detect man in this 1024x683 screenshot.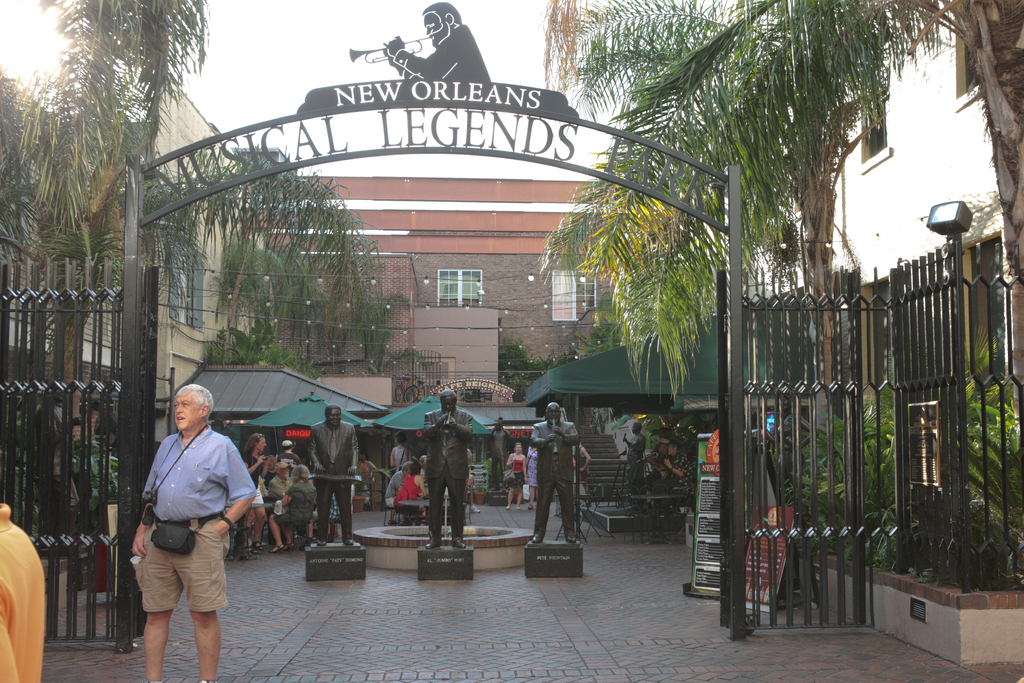
Detection: locate(278, 434, 300, 465).
